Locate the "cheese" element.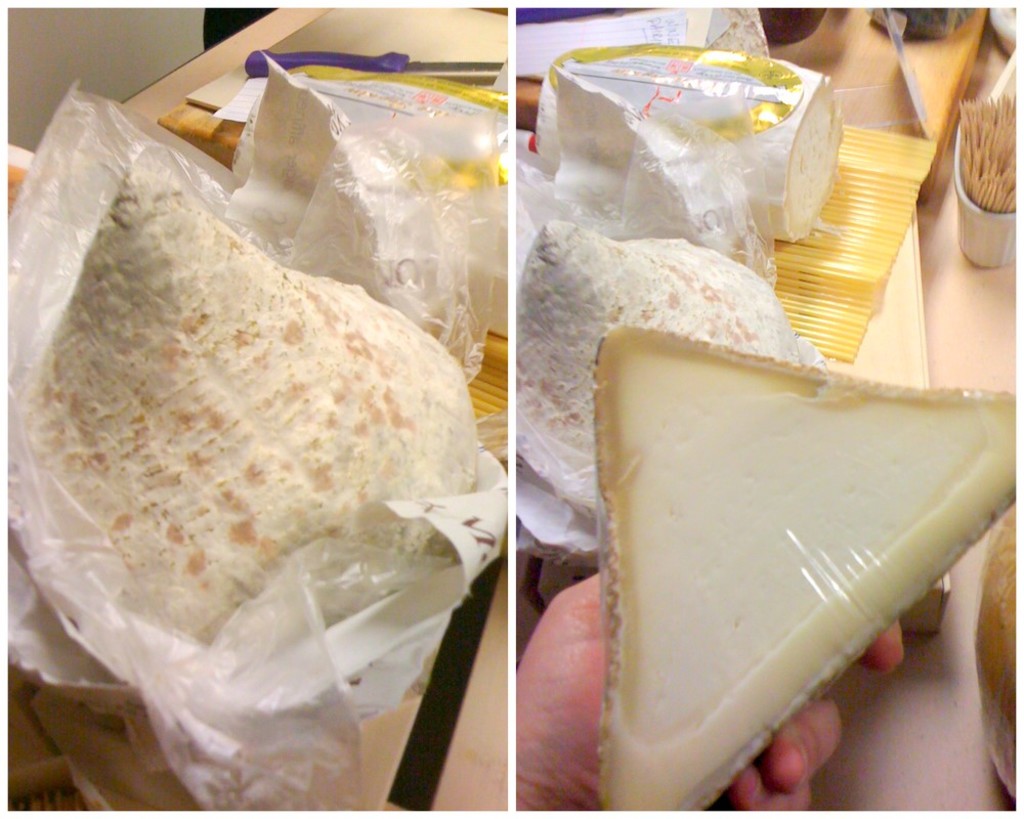
Element bbox: bbox(259, 59, 510, 188).
